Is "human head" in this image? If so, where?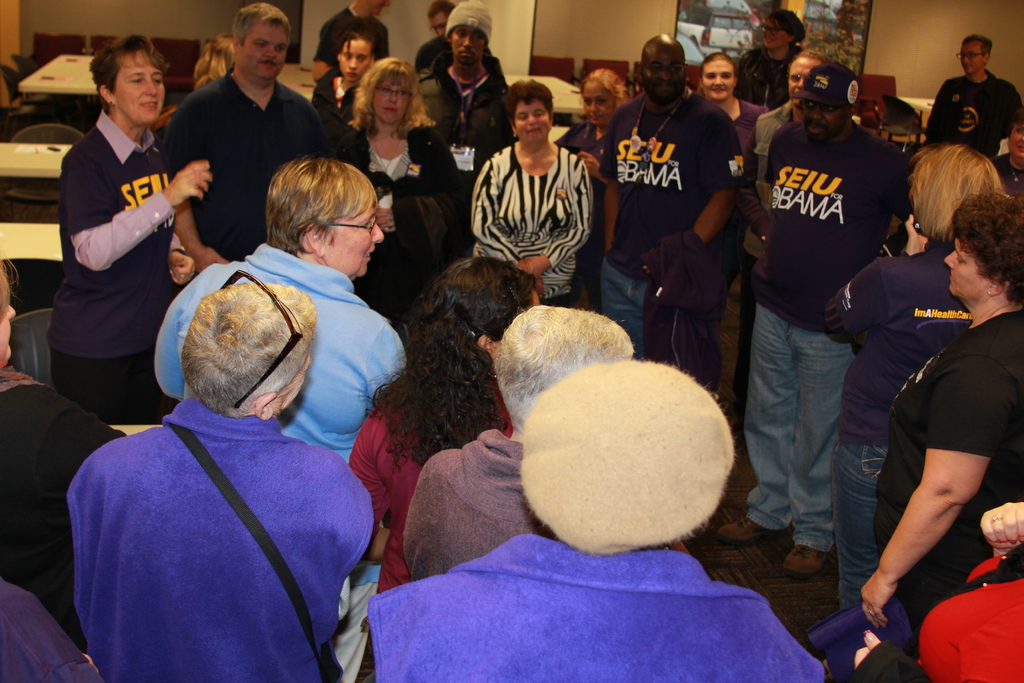
Yes, at <box>402,255,542,378</box>.
